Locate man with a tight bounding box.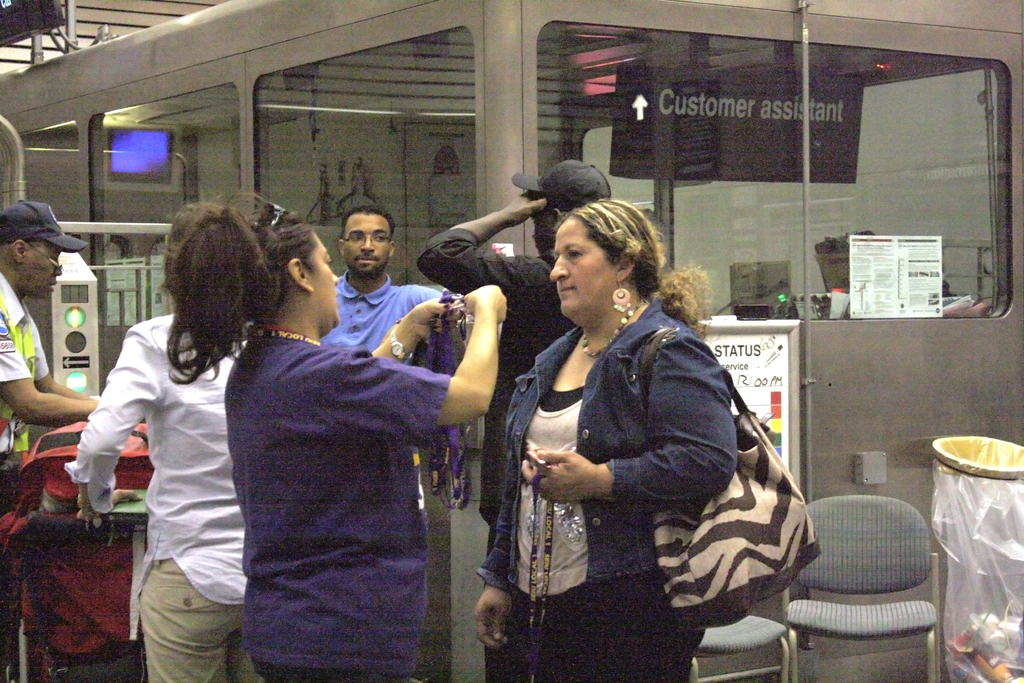
{"left": 417, "top": 160, "right": 612, "bottom": 682}.
